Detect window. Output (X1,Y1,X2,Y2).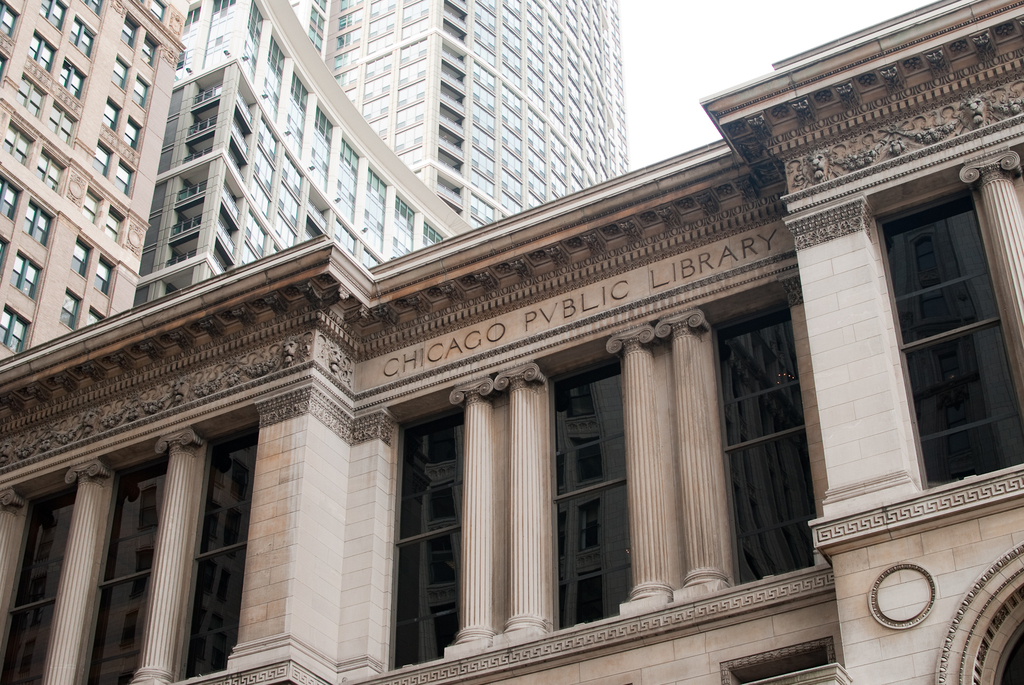
(717,305,818,589).
